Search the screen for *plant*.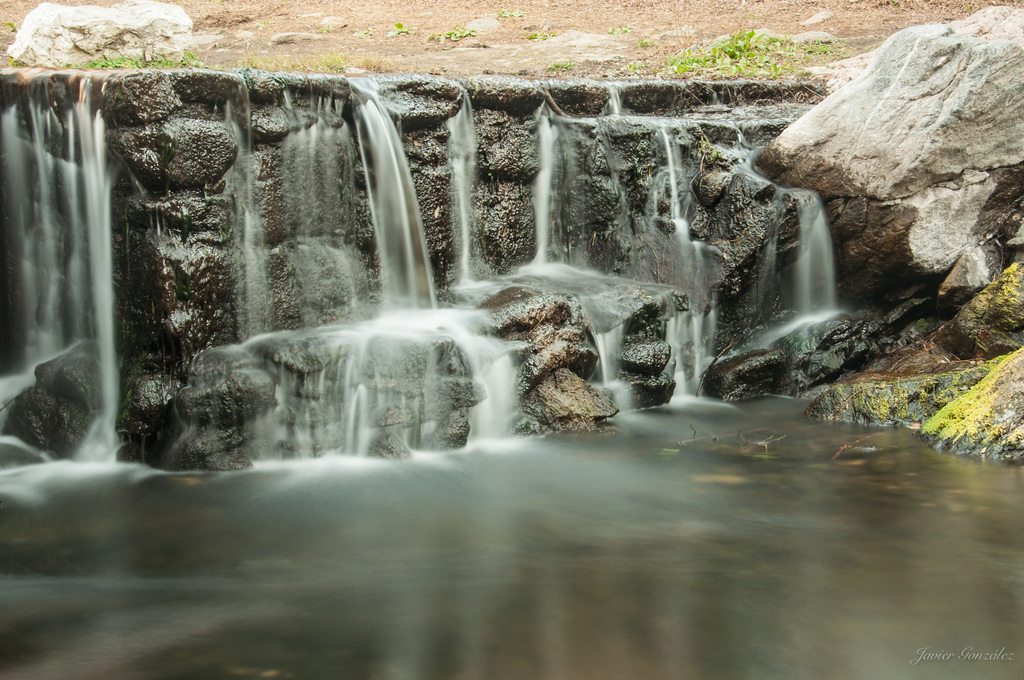
Found at BBox(353, 25, 374, 38).
